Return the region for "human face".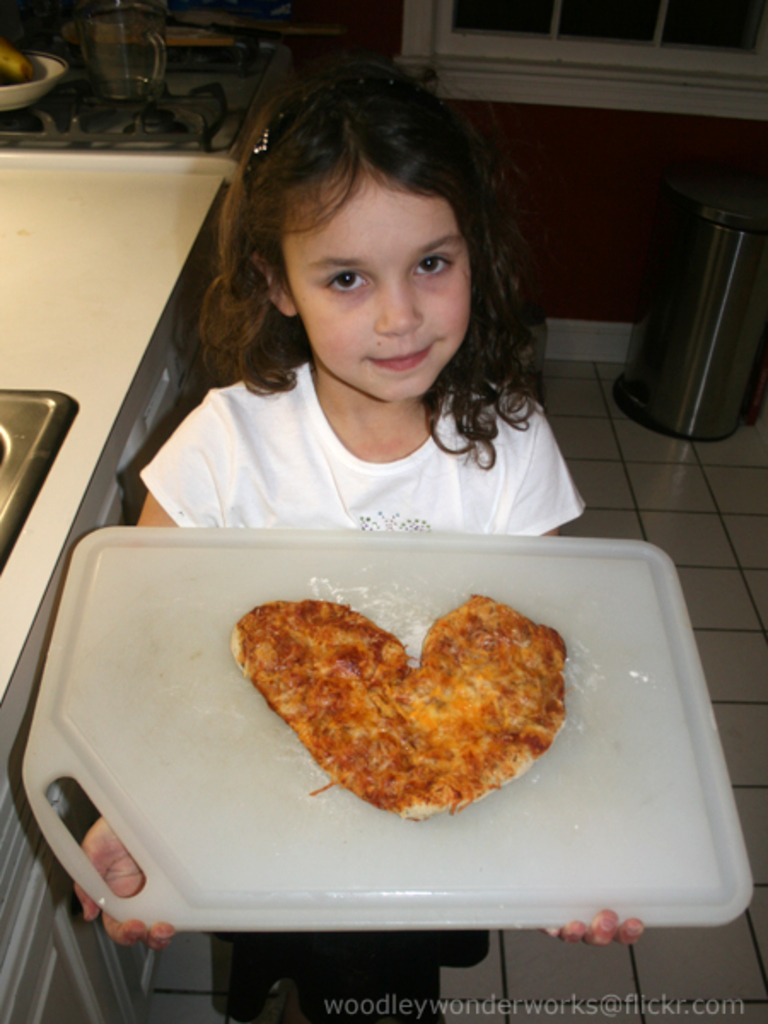
{"x1": 288, "y1": 160, "x2": 464, "y2": 413}.
